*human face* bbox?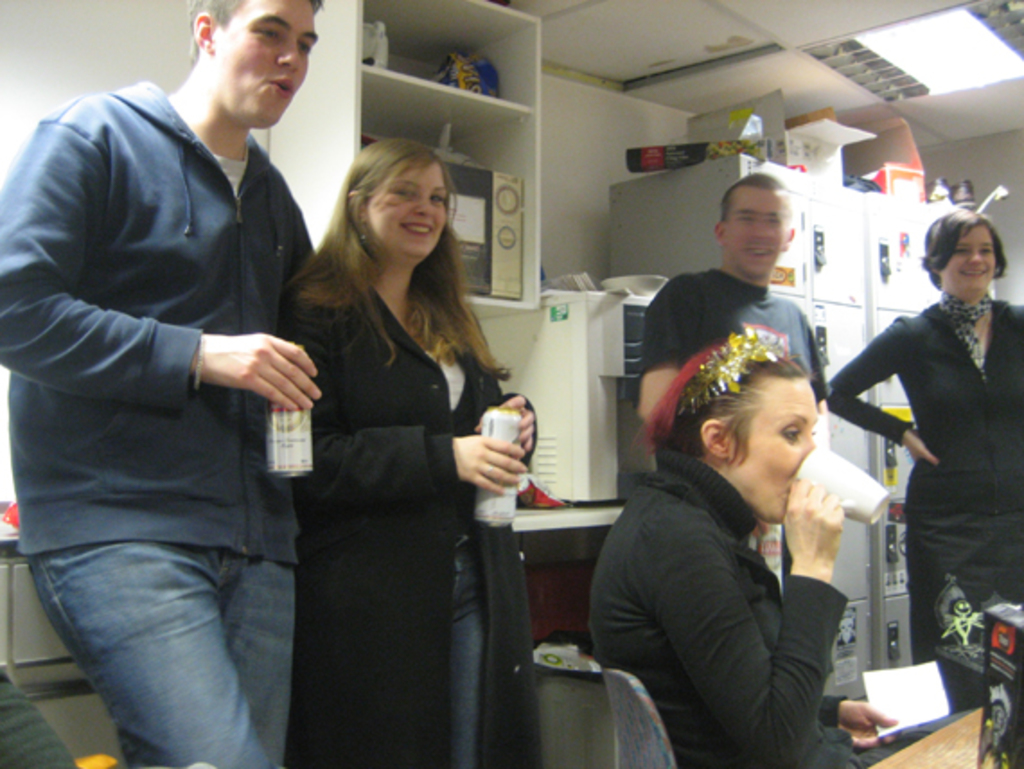
(726,190,798,275)
